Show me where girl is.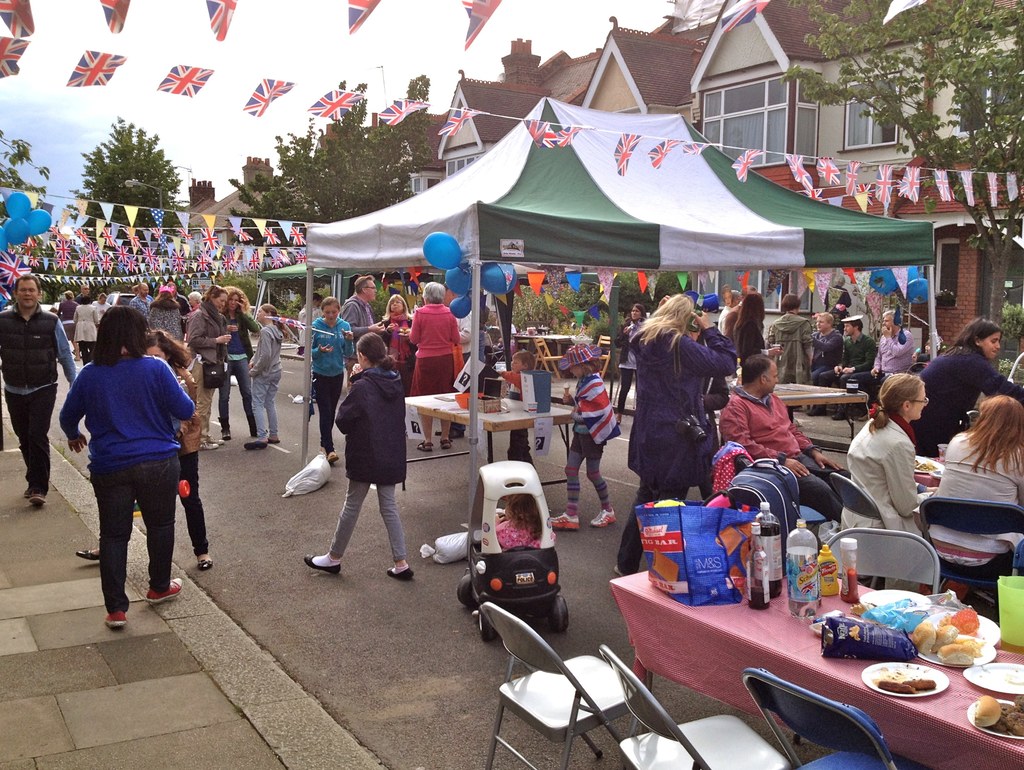
girl is at bbox=[549, 341, 625, 531].
